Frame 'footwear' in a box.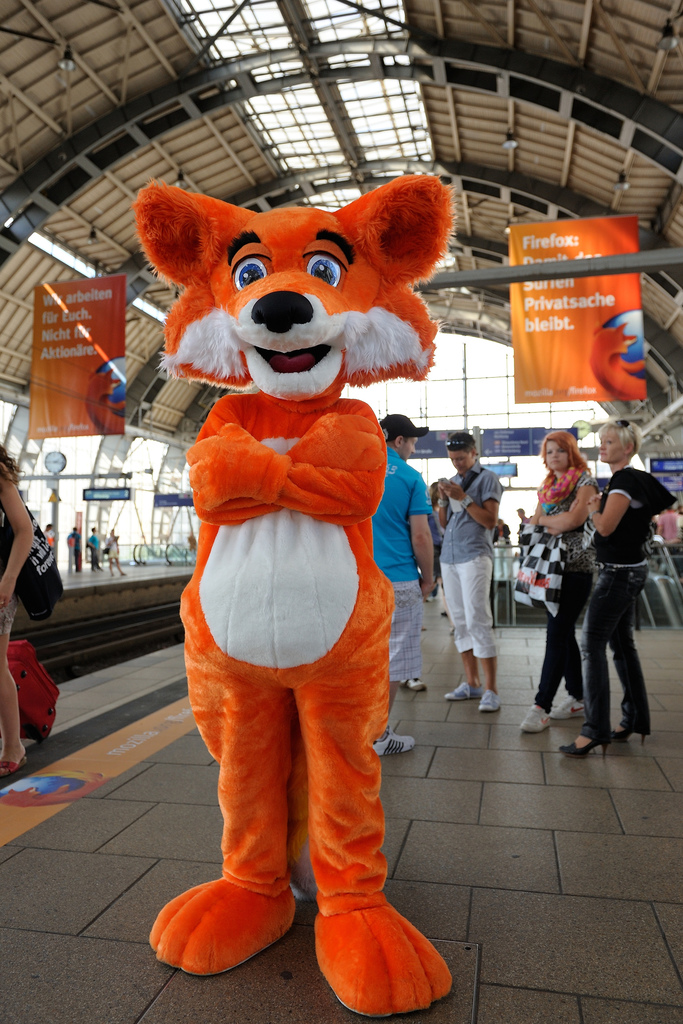
region(372, 736, 414, 755).
